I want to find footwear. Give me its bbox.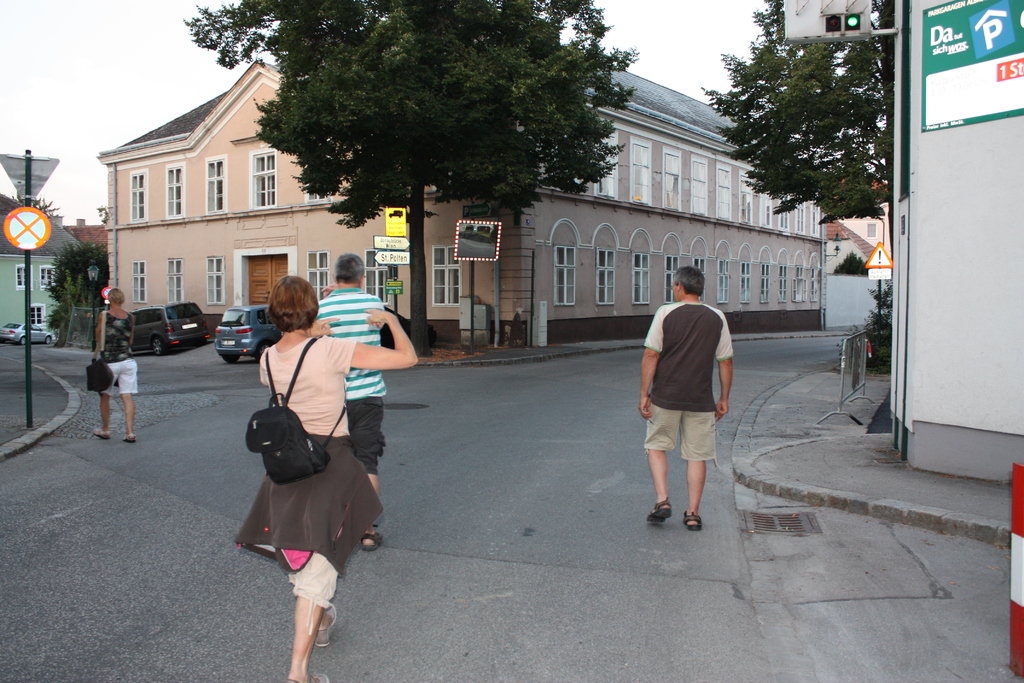
122:438:136:444.
